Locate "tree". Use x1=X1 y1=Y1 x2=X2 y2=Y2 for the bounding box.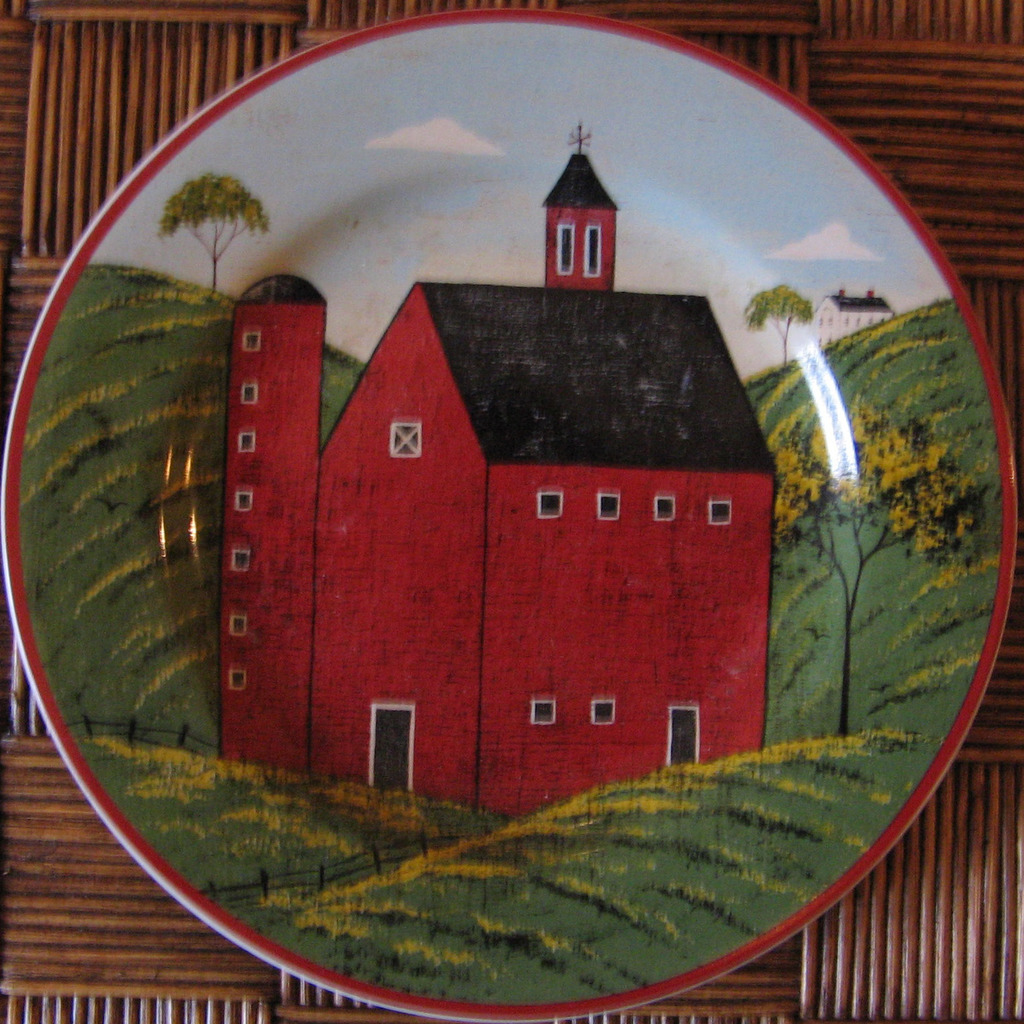
x1=776 y1=399 x2=988 y2=741.
